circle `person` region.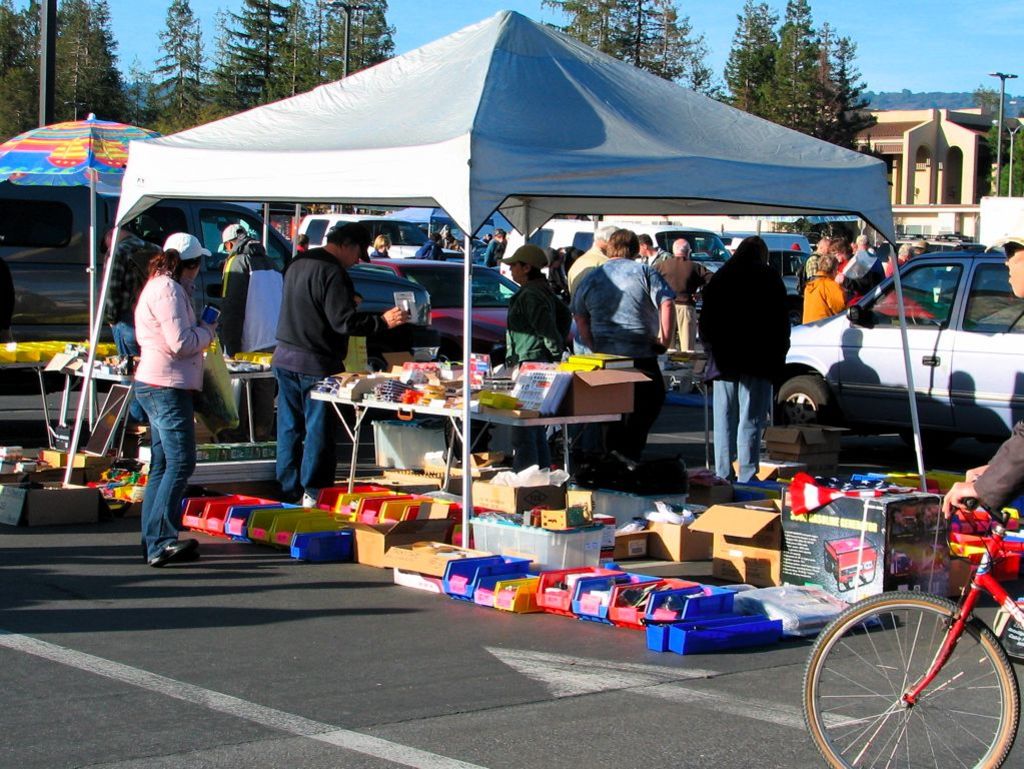
Region: 130/233/228/578.
